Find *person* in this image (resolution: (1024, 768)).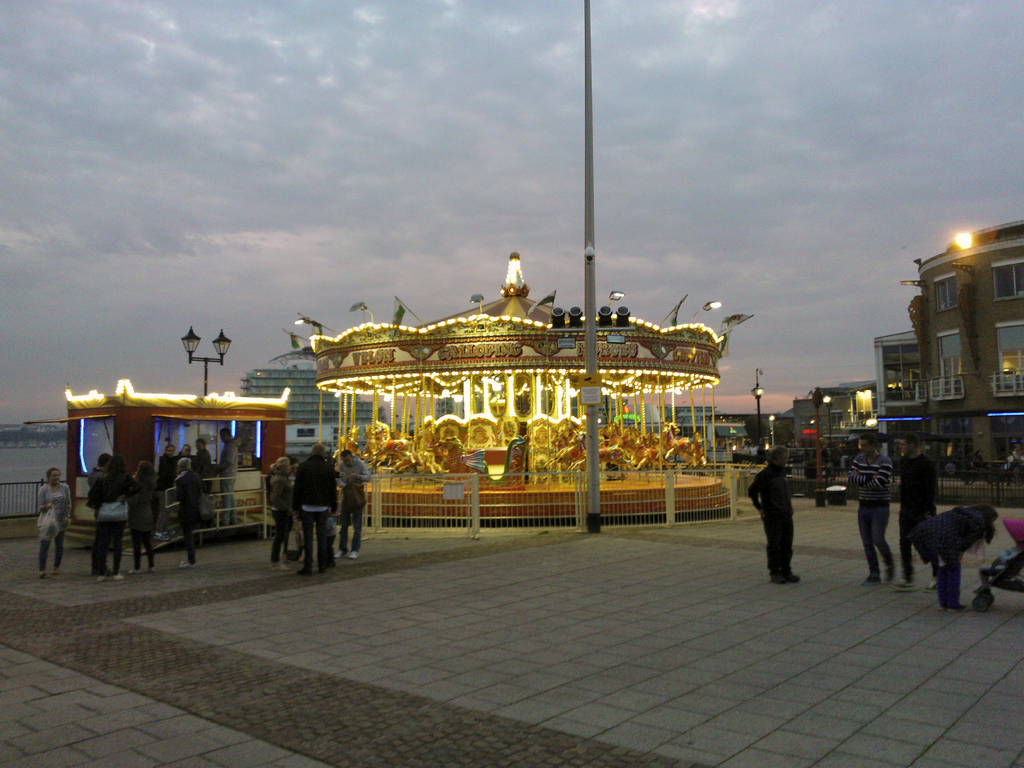
{"left": 338, "top": 445, "right": 374, "bottom": 558}.
